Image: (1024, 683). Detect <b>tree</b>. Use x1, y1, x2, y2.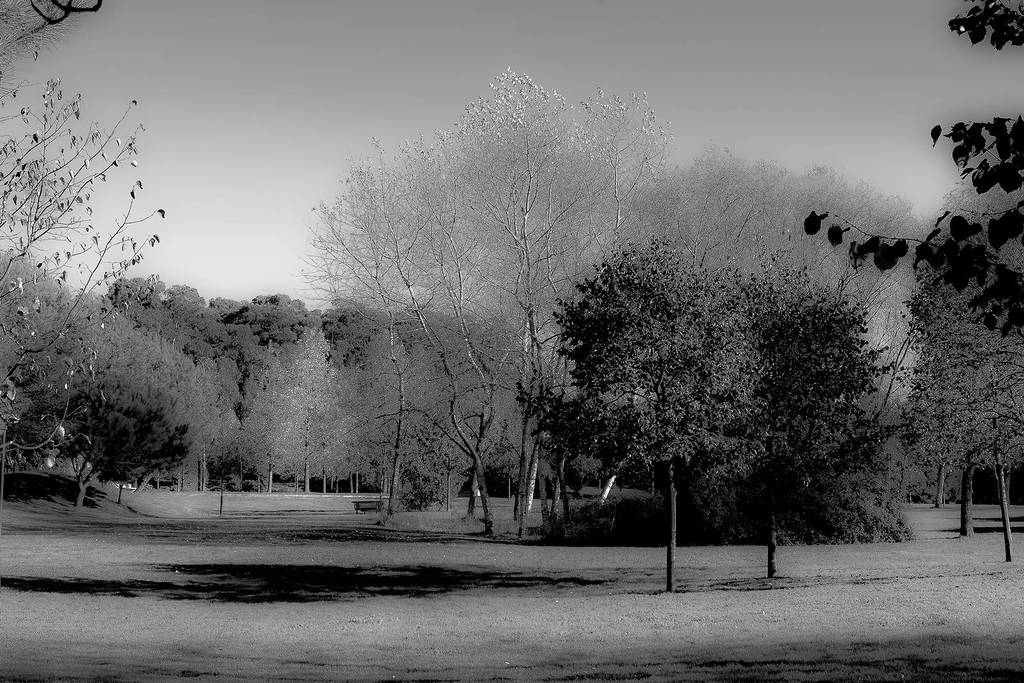
0, 72, 168, 476.
